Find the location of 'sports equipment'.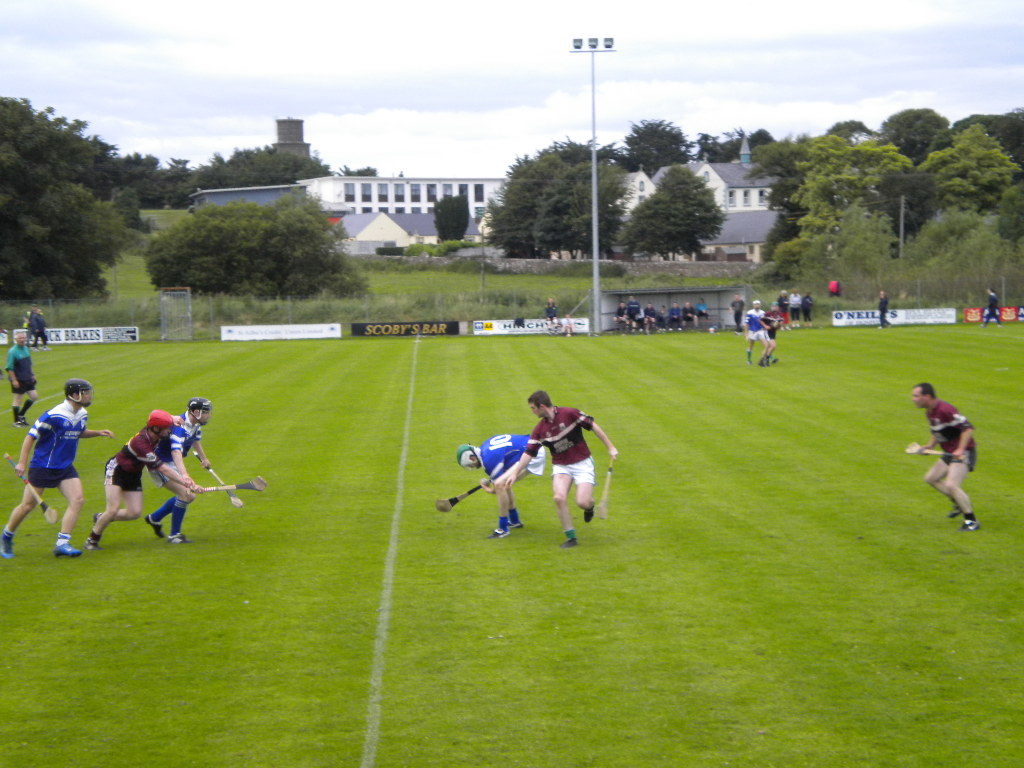
Location: pyautogui.locateOnScreen(212, 472, 242, 511).
